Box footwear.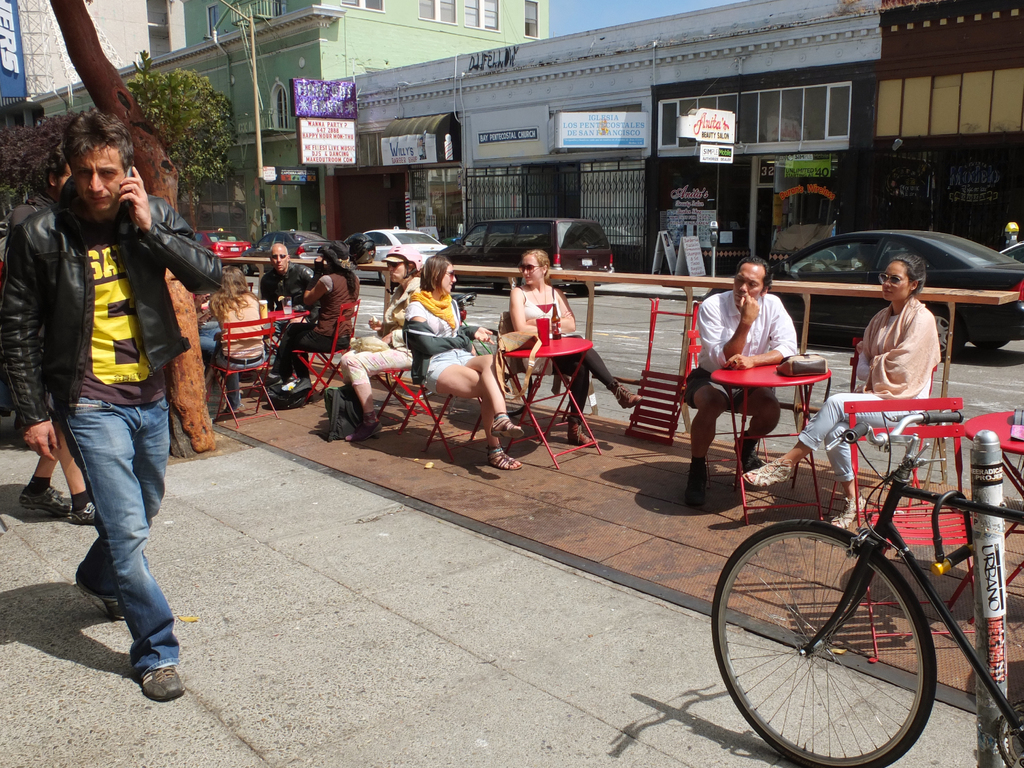
(268,376,314,401).
